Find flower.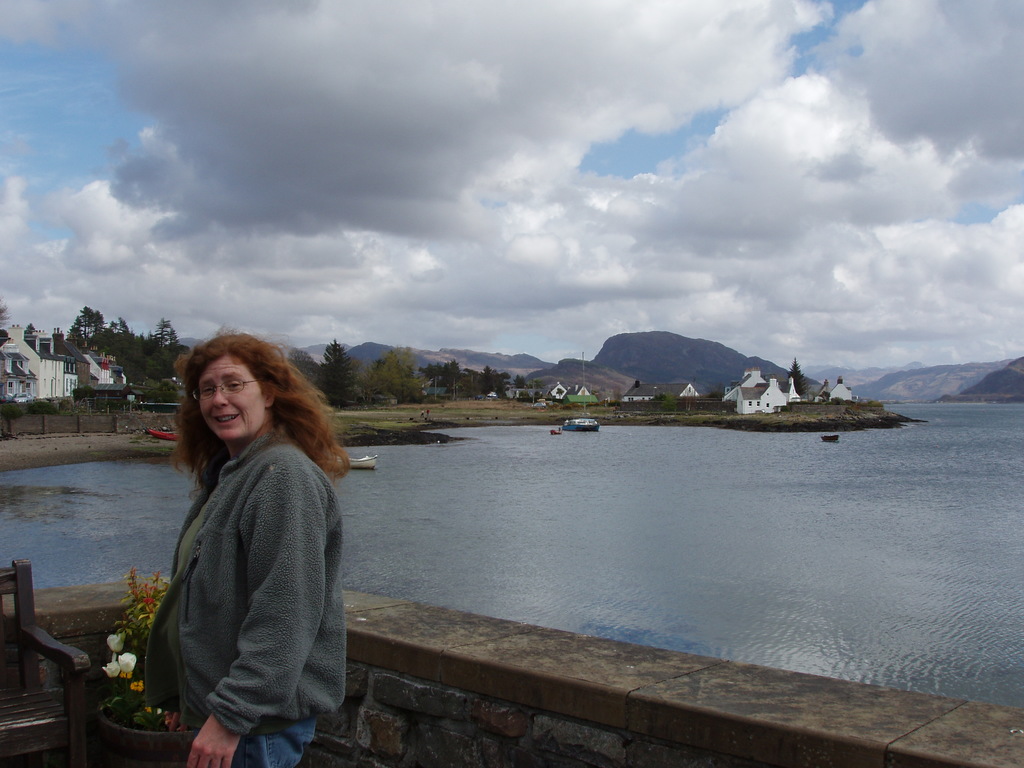
[left=118, top=653, right=137, bottom=676].
